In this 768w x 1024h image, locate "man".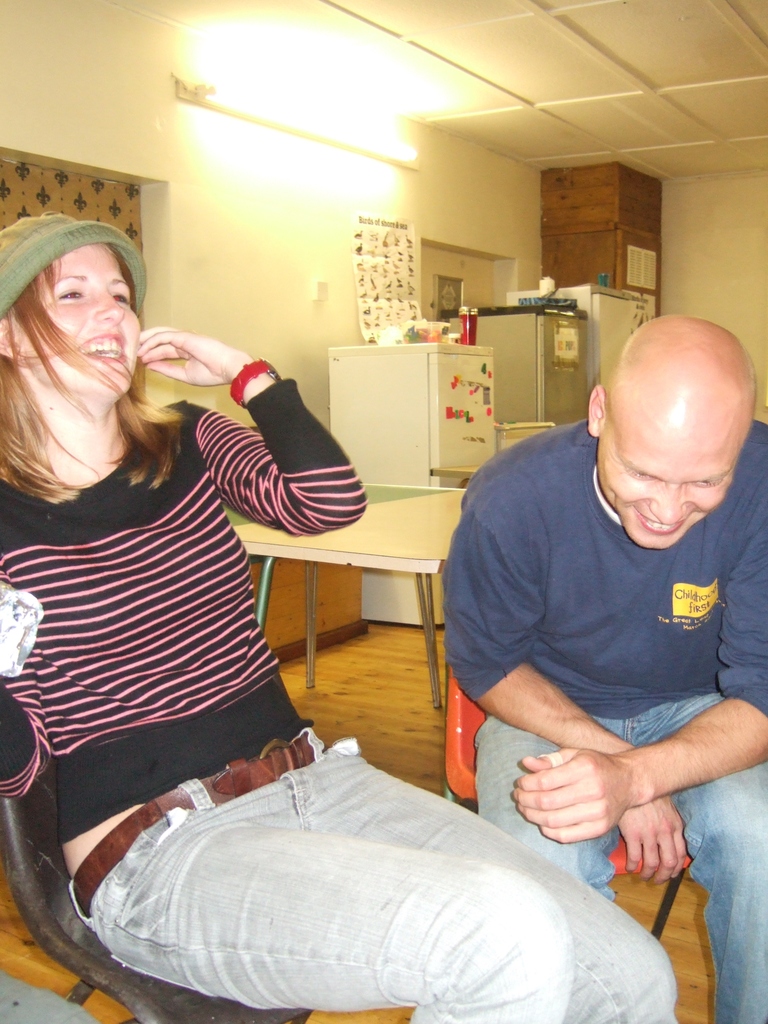
Bounding box: BBox(438, 315, 767, 1023).
